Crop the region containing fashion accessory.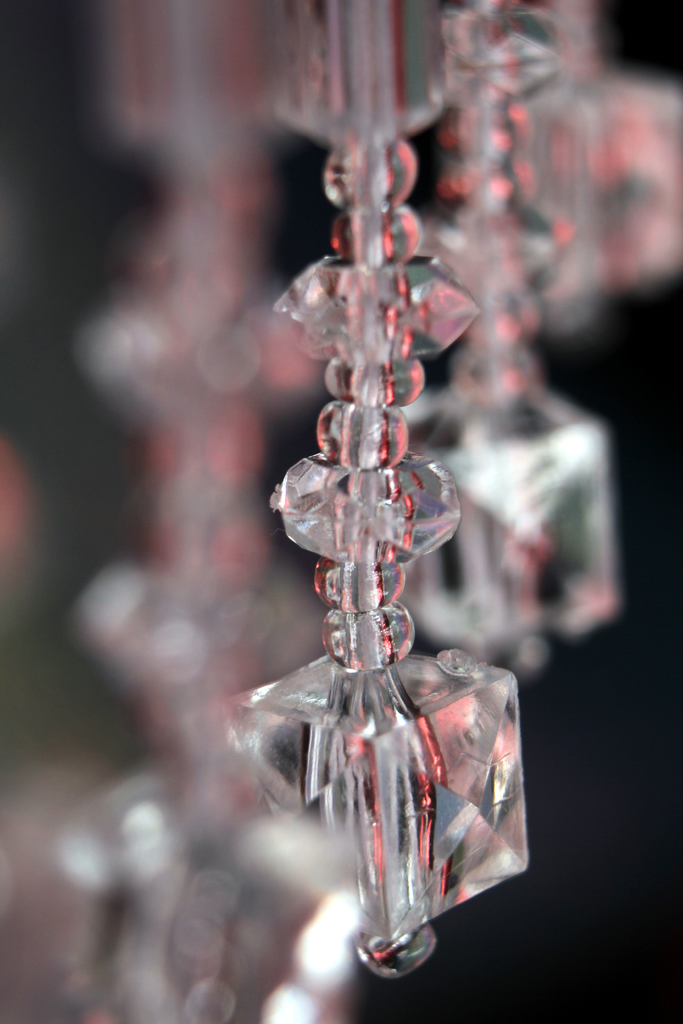
Crop region: bbox=[45, 0, 370, 1023].
